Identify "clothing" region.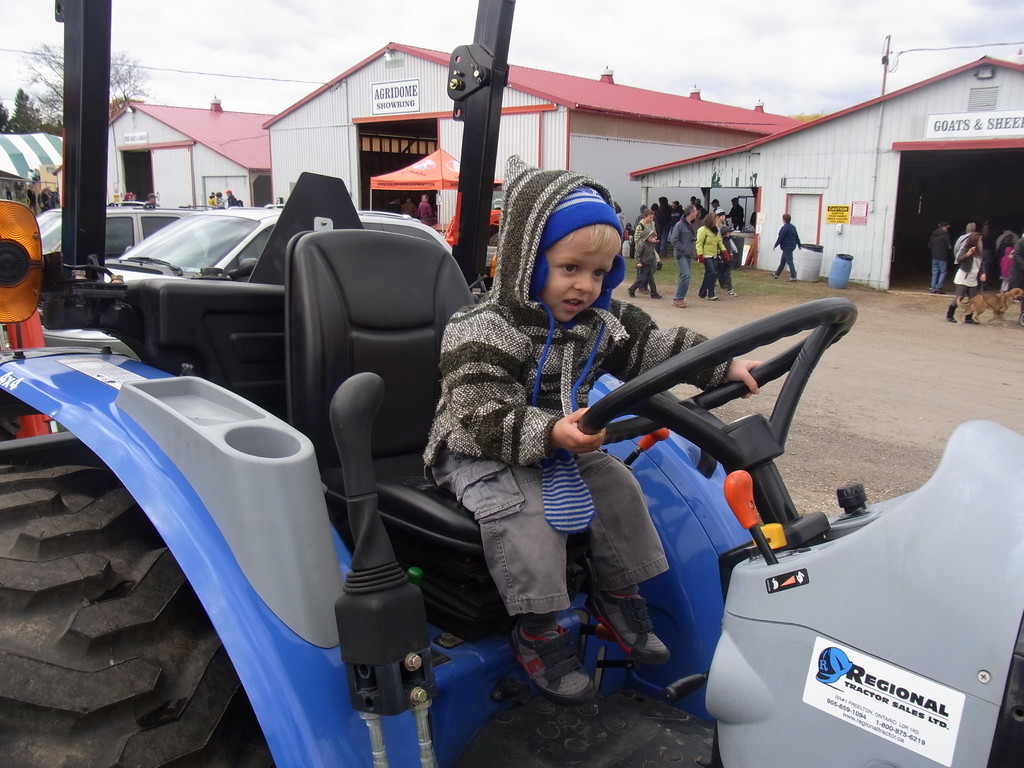
Region: (left=776, top=222, right=802, bottom=274).
